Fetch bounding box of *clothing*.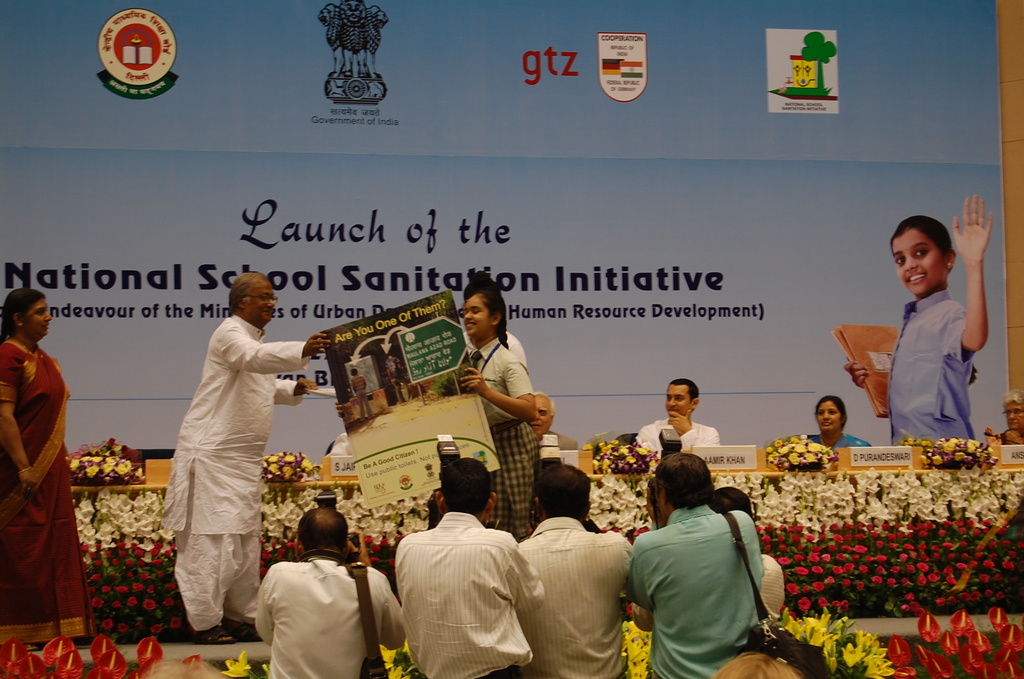
Bbox: bbox=(765, 550, 785, 614).
